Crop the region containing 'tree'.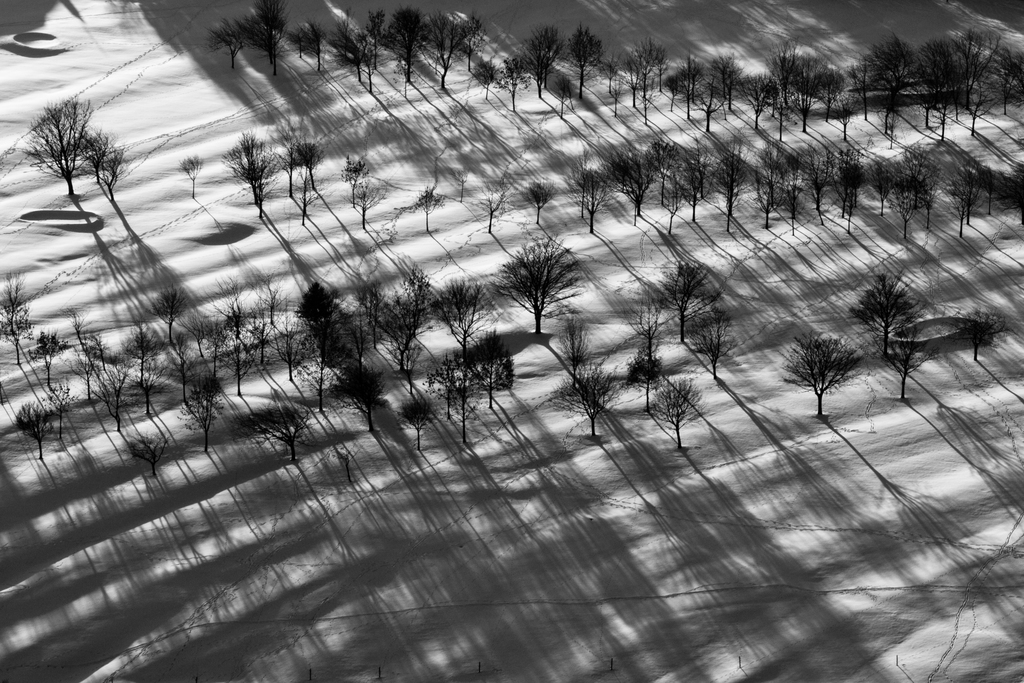
Crop region: bbox=[210, 12, 241, 70].
